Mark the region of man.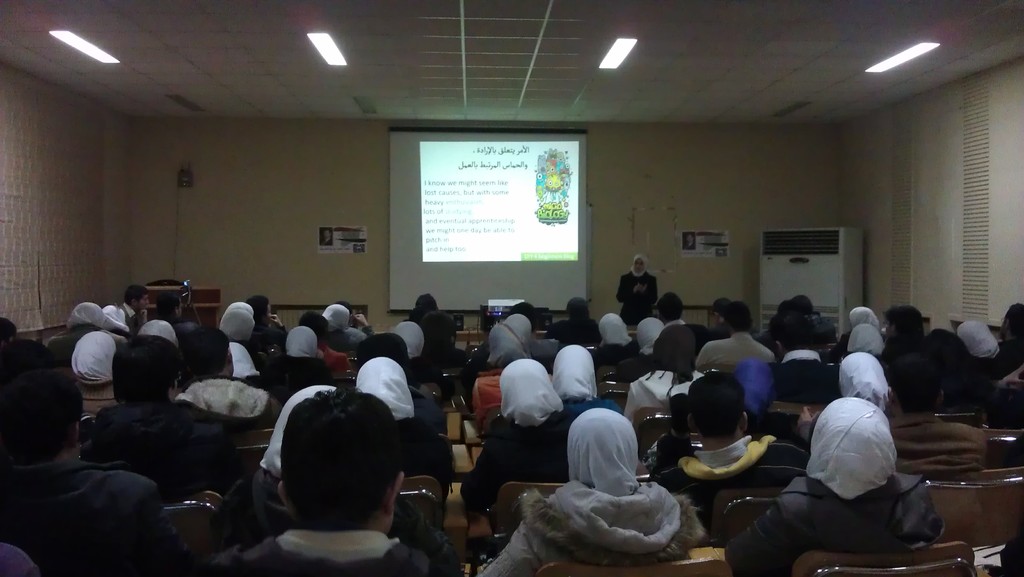
Region: 248/295/285/348.
